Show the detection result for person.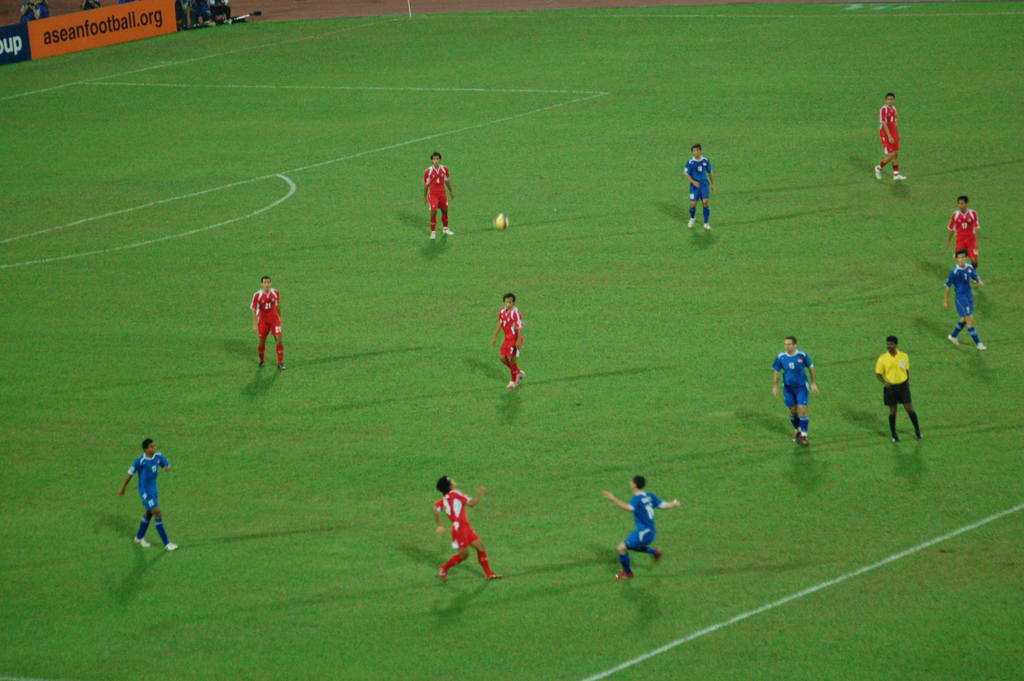
875, 335, 922, 440.
